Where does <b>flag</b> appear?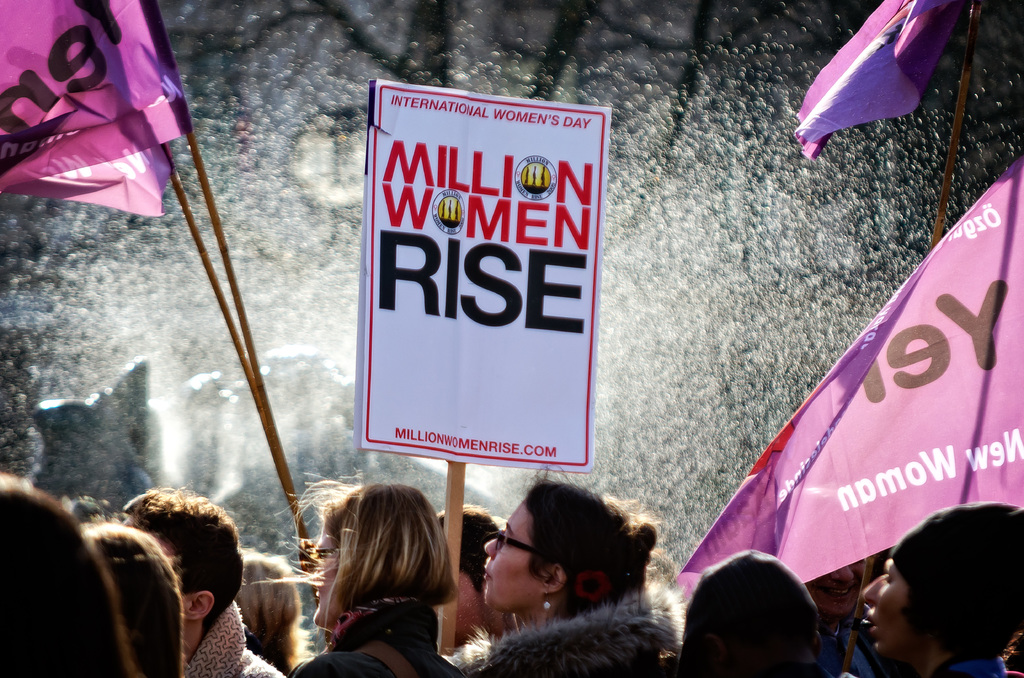
Appears at bbox=[0, 92, 196, 193].
